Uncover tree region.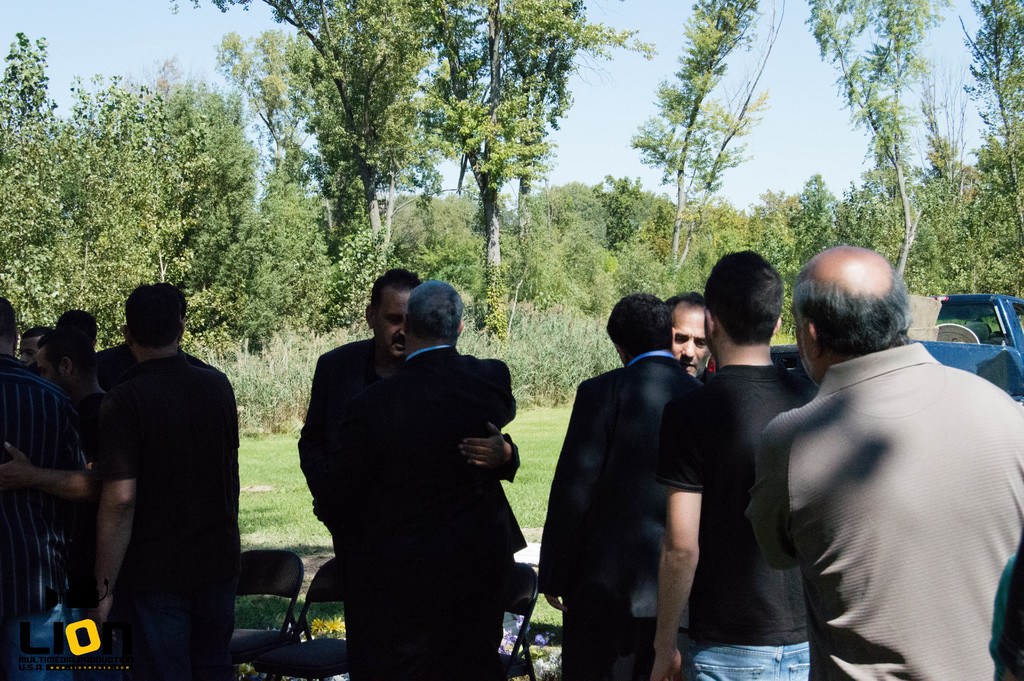
Uncovered: (x1=802, y1=0, x2=950, y2=279).
